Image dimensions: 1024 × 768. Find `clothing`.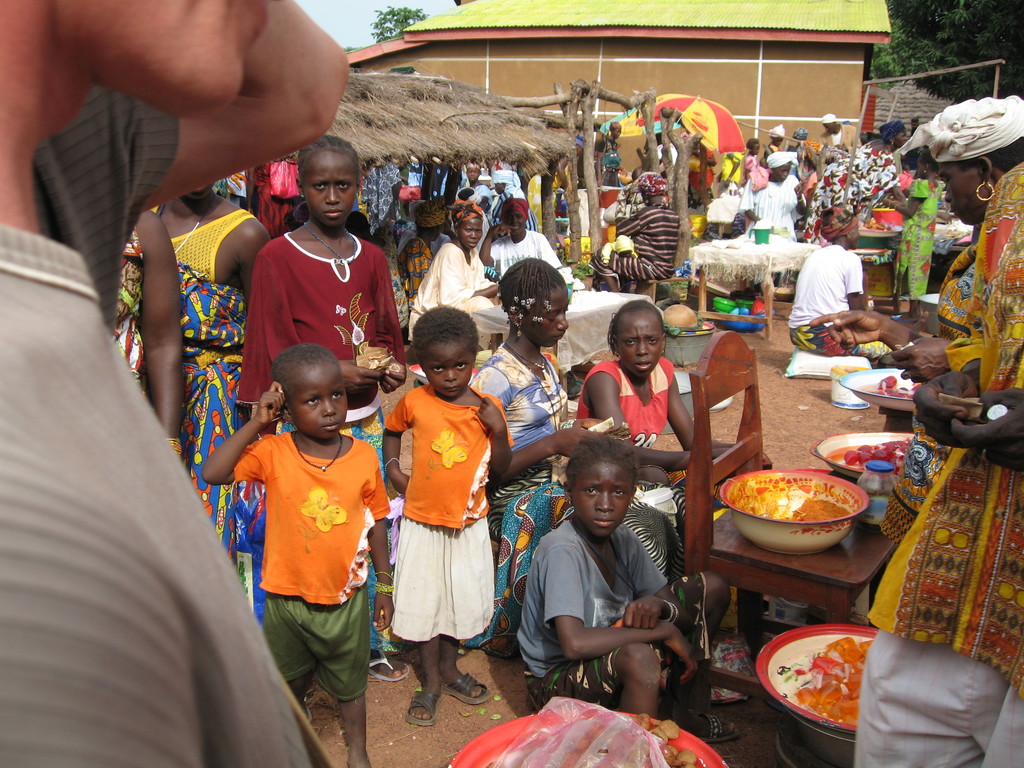
[left=392, top=388, right=516, bottom=641].
